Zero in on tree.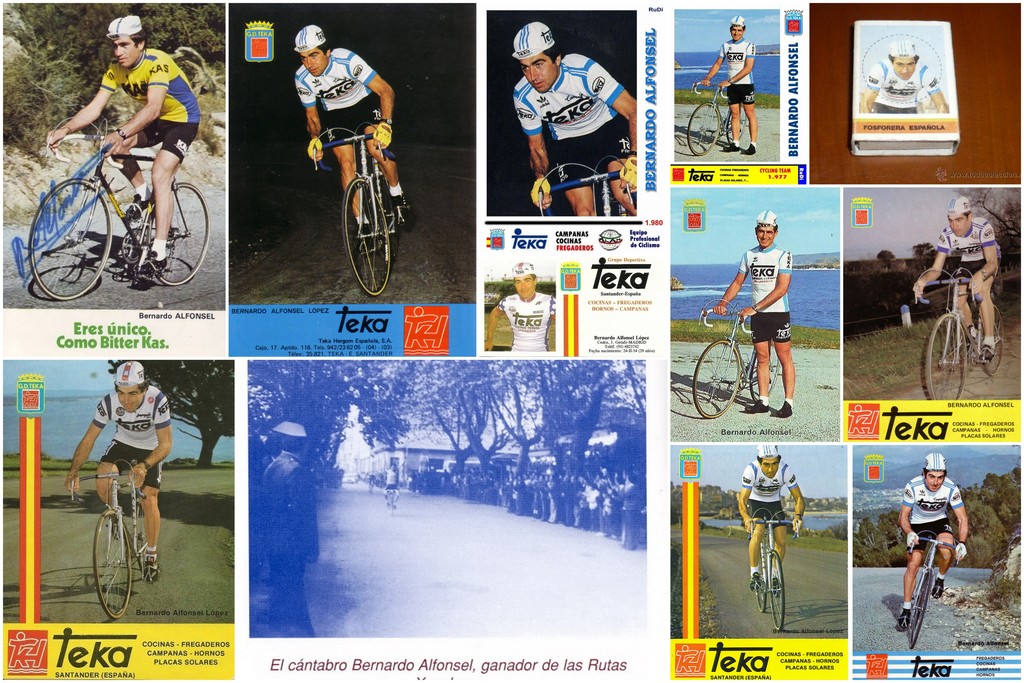
Zeroed in: l=3, t=3, r=227, b=165.
